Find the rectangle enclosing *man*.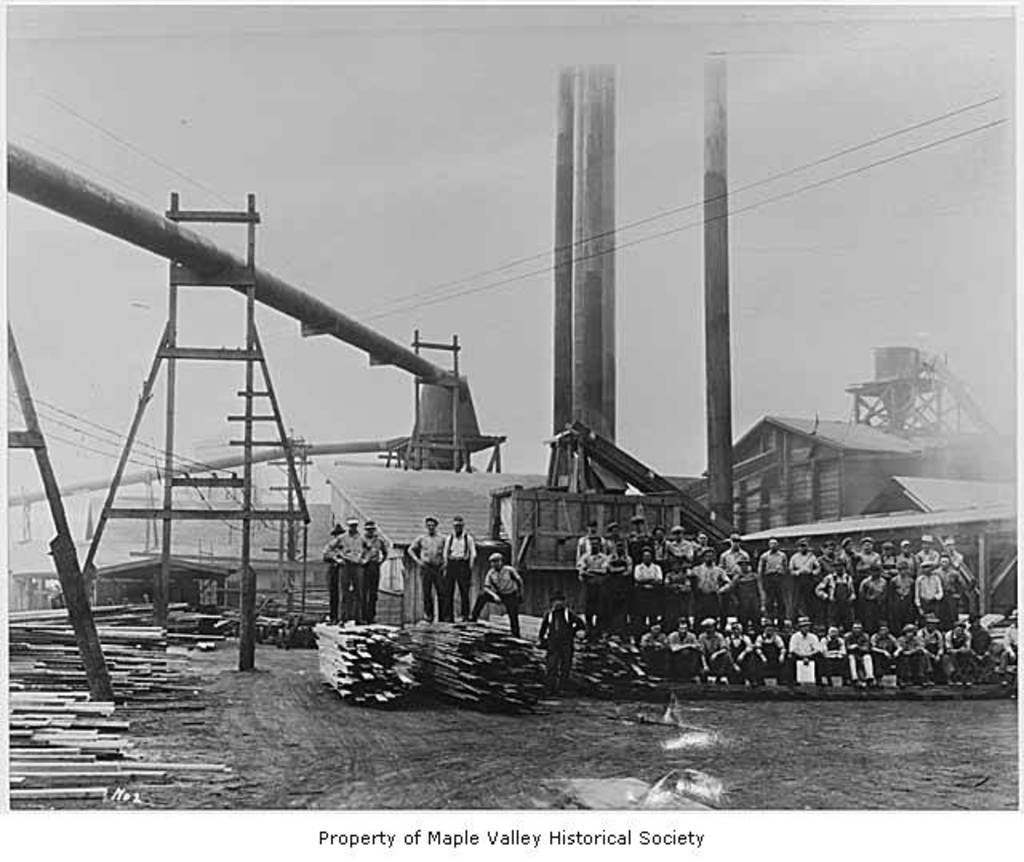
{"left": 576, "top": 517, "right": 608, "bottom": 553}.
